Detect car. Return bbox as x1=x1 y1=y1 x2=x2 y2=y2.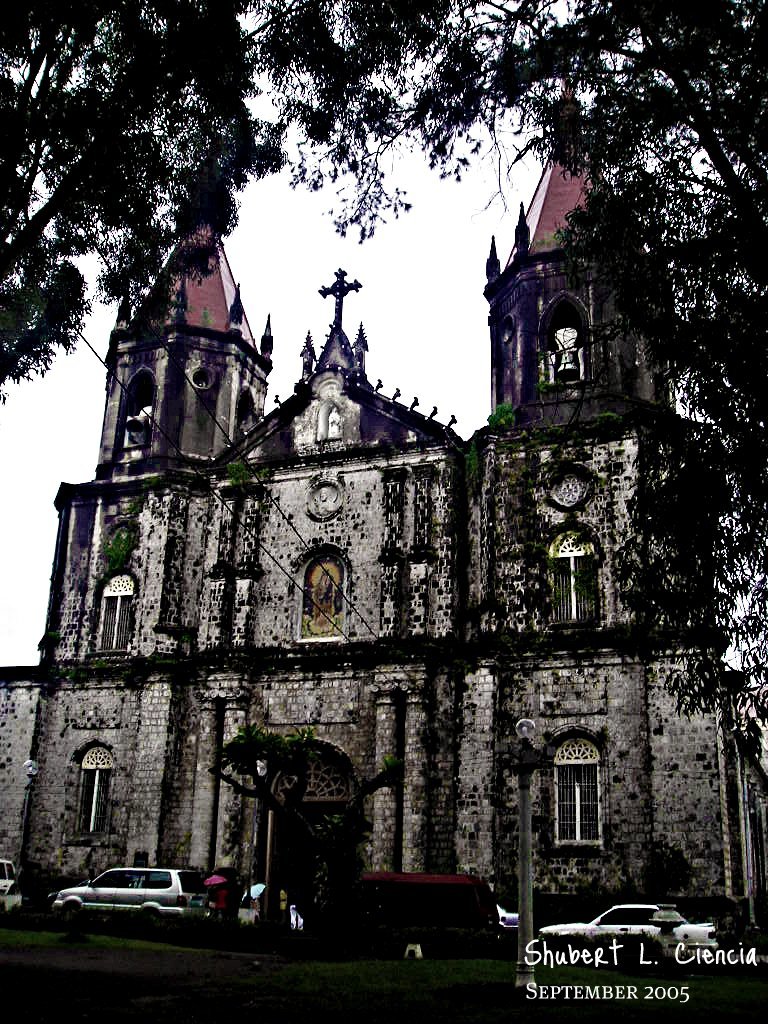
x1=0 y1=855 x2=18 y2=919.
